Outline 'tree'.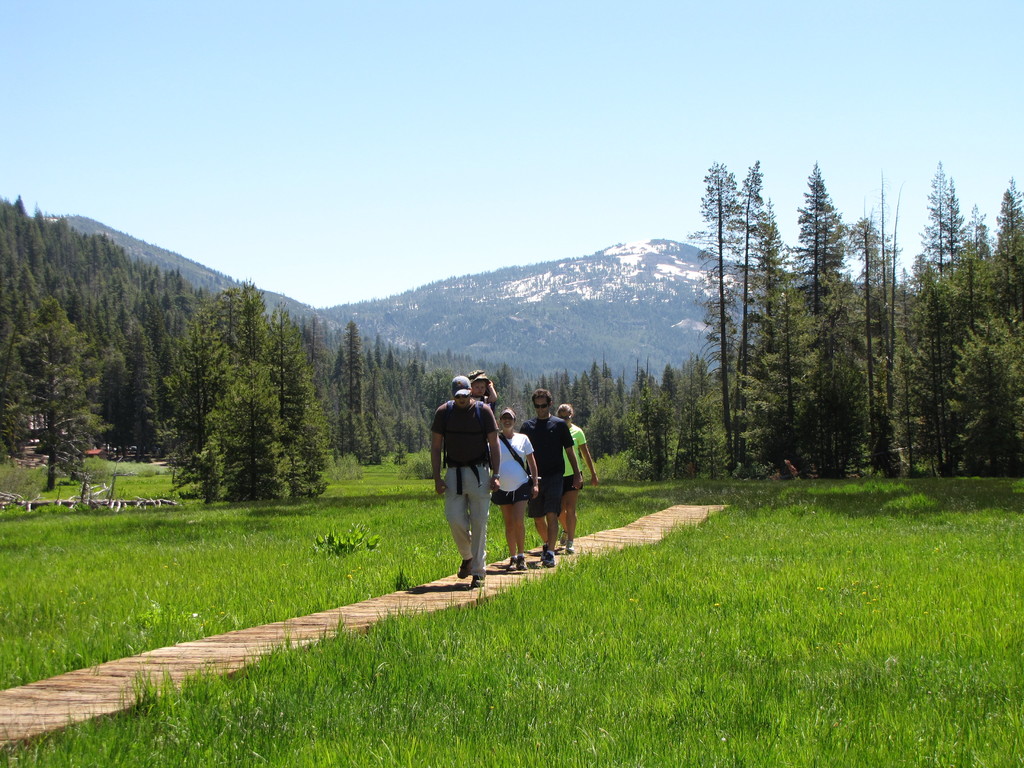
Outline: Rect(13, 257, 115, 500).
